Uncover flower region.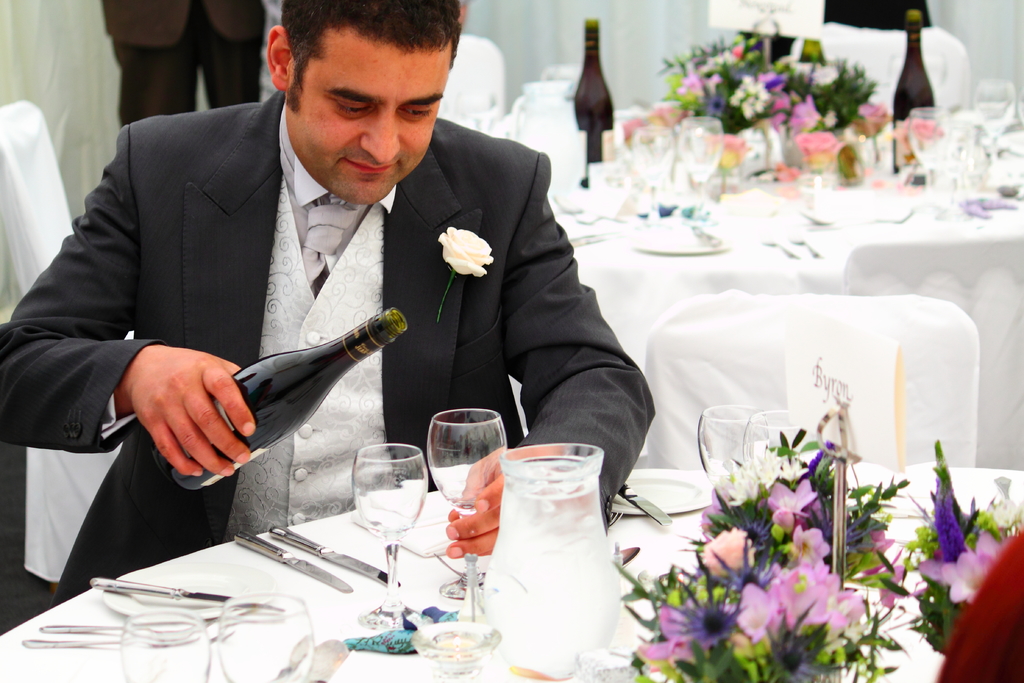
Uncovered: l=630, t=607, r=703, b=666.
